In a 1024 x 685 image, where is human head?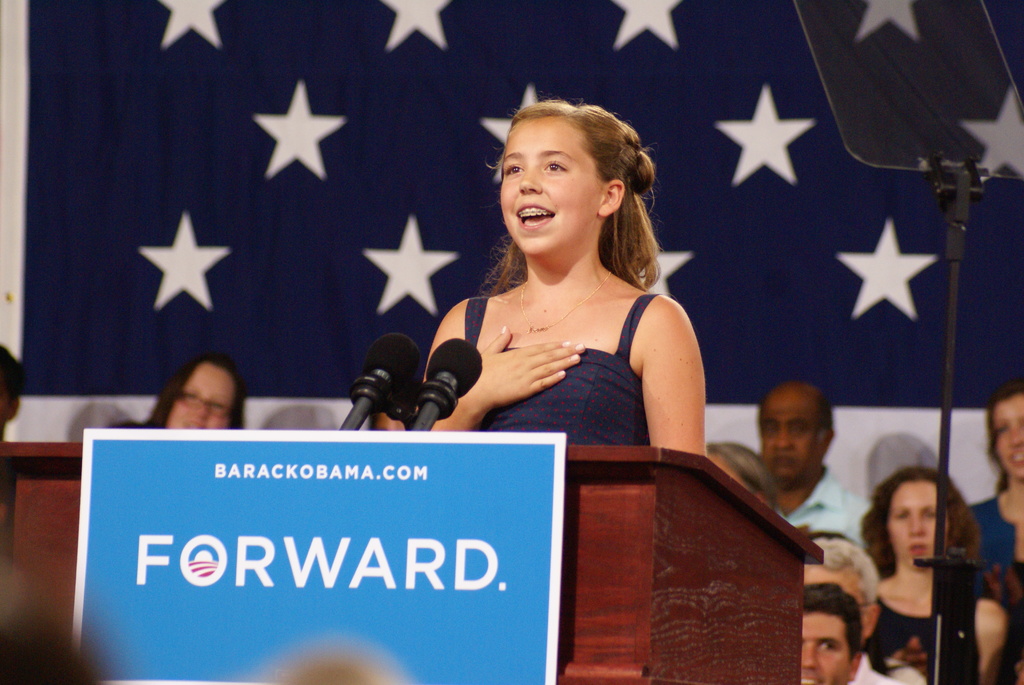
locate(150, 354, 241, 436).
